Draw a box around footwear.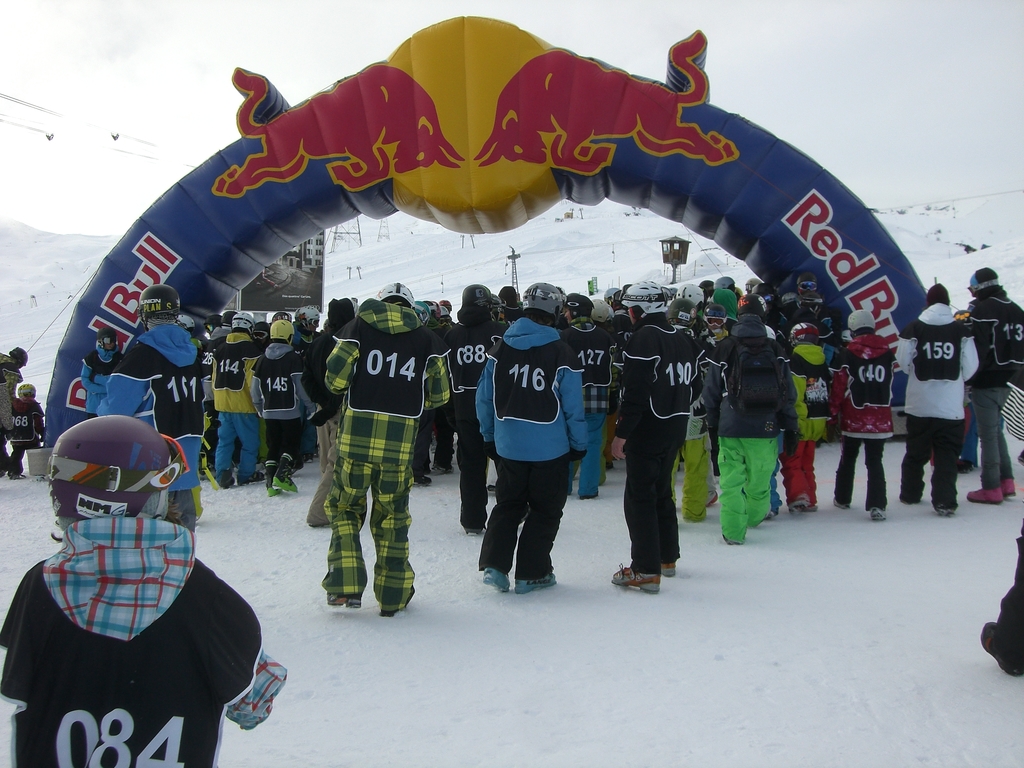
pyautogui.locateOnScreen(612, 562, 660, 591).
